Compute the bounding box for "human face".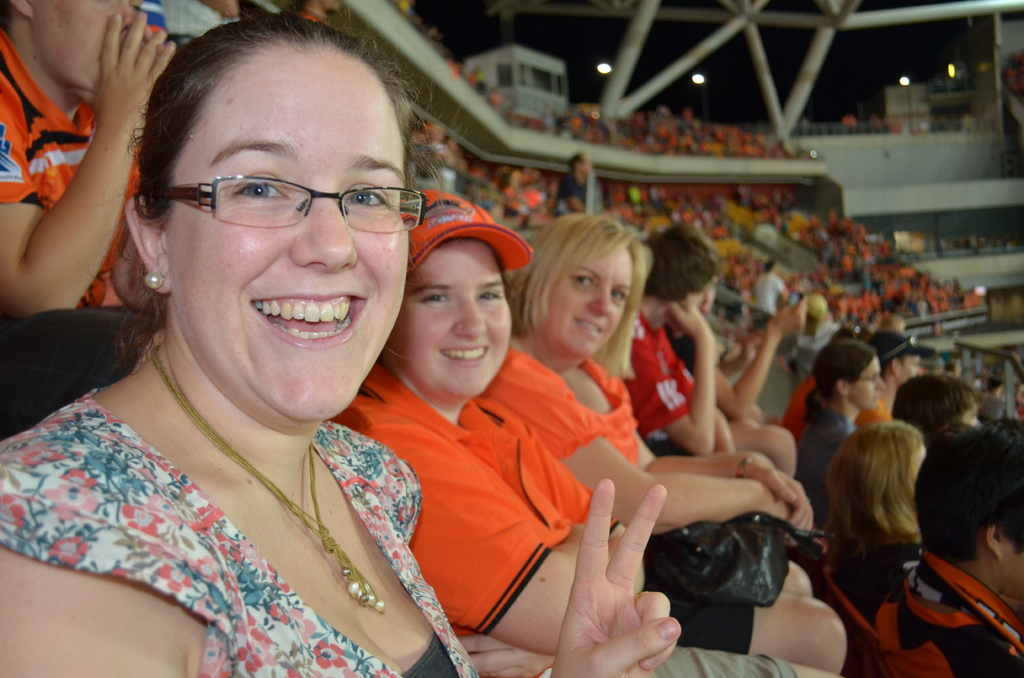
(left=545, top=243, right=632, bottom=359).
